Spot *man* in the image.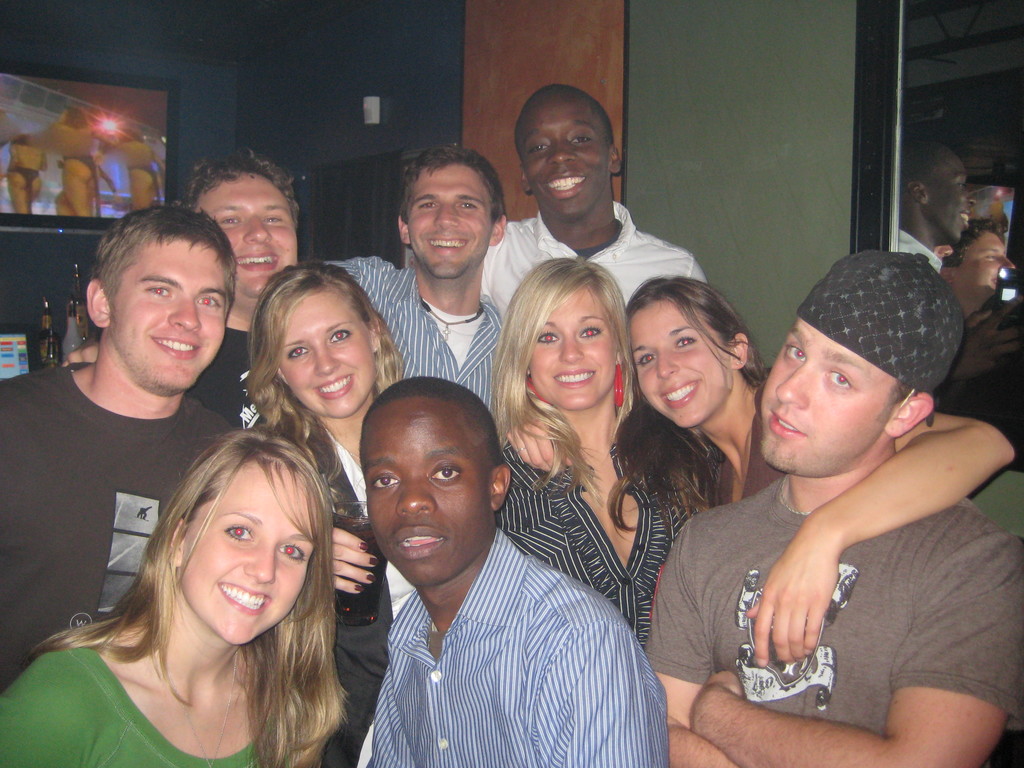
*man* found at locate(360, 385, 669, 767).
